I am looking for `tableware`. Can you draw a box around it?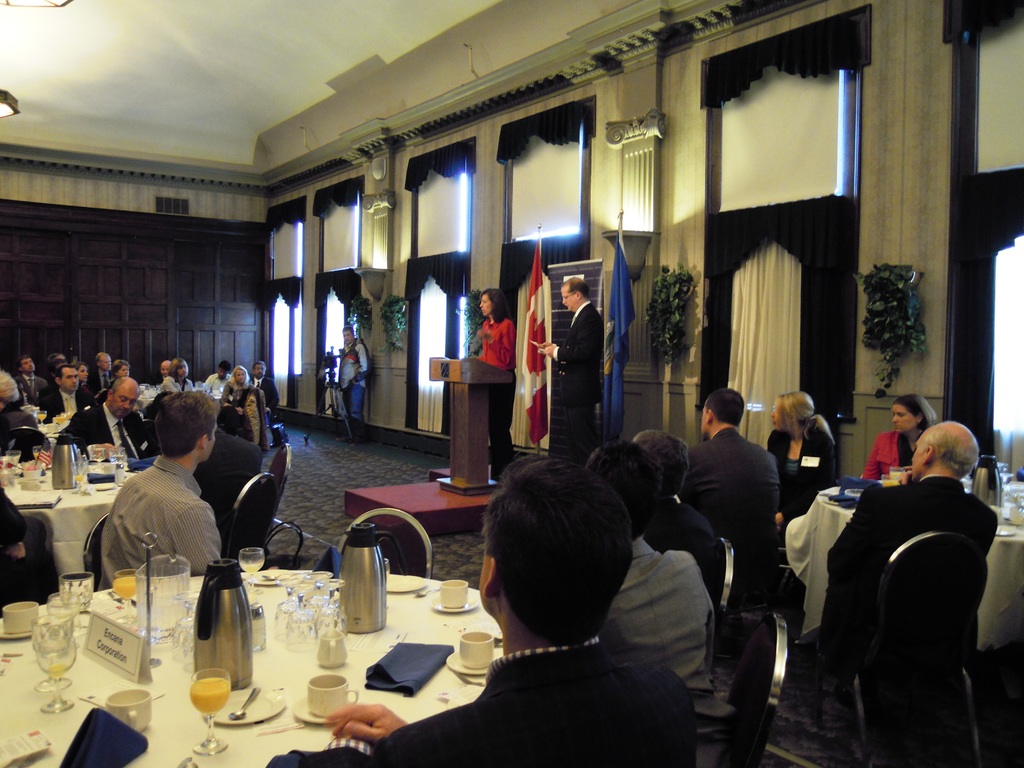
Sure, the bounding box is [881, 475, 900, 487].
